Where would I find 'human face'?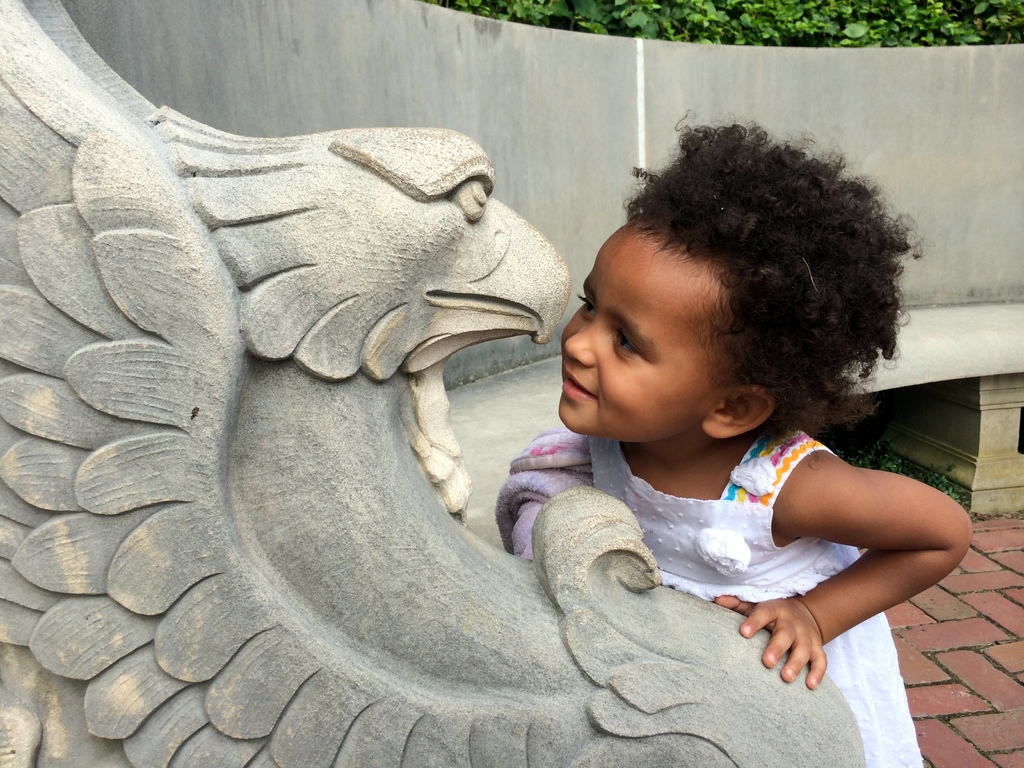
At select_region(563, 227, 735, 426).
